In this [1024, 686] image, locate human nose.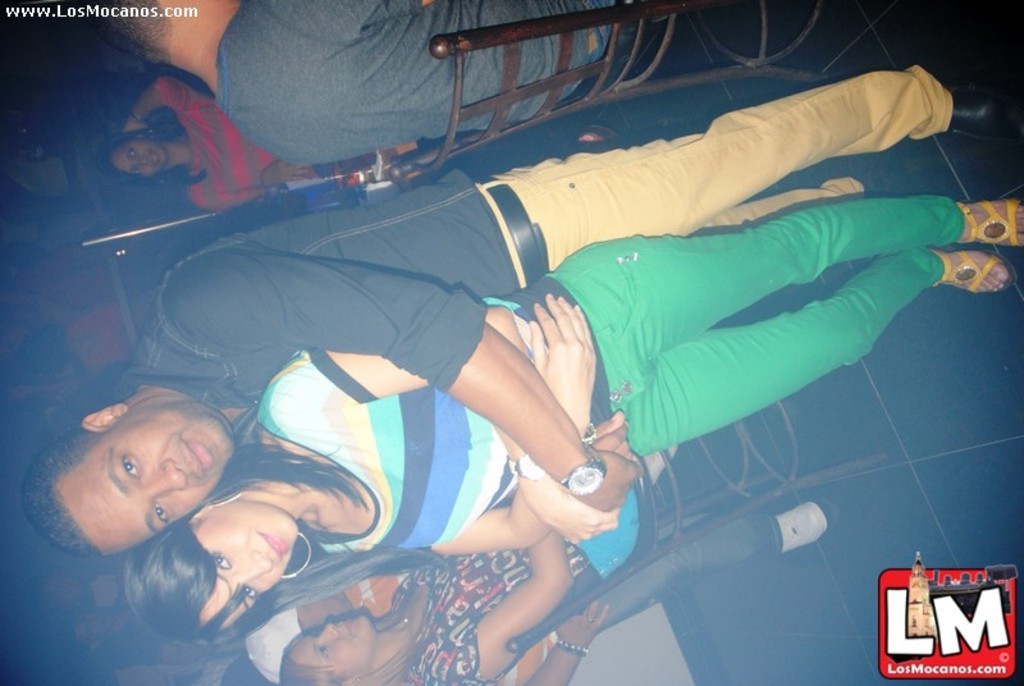
Bounding box: bbox=[134, 156, 147, 164].
